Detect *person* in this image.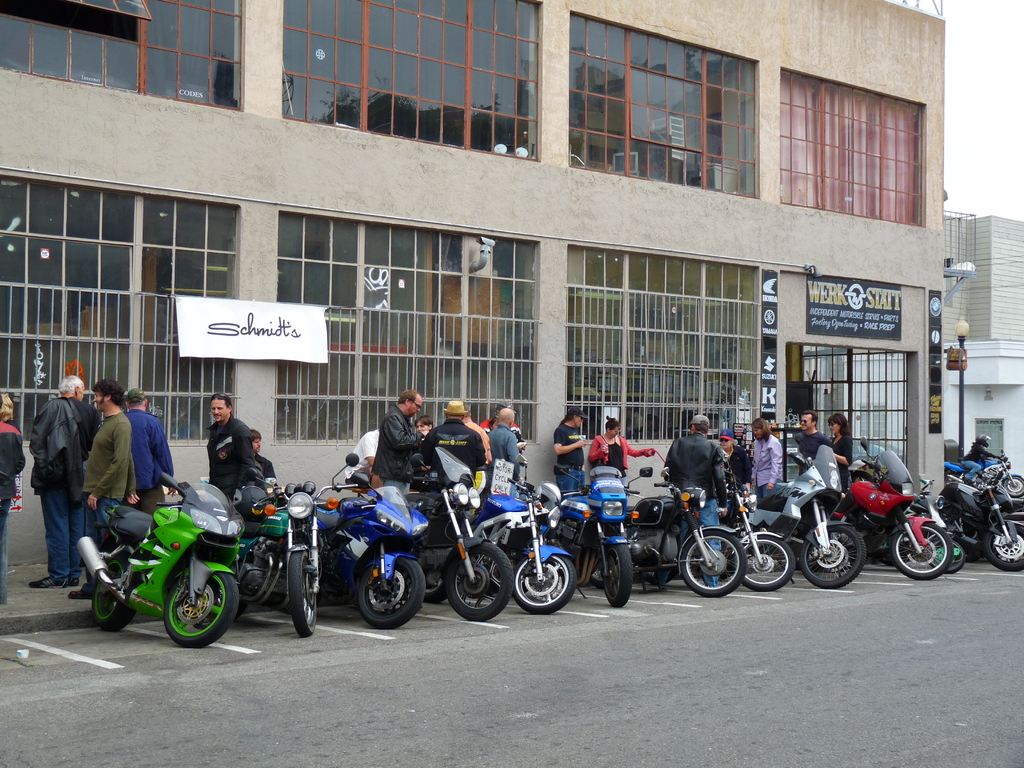
Detection: [left=0, top=390, right=24, bottom=606].
